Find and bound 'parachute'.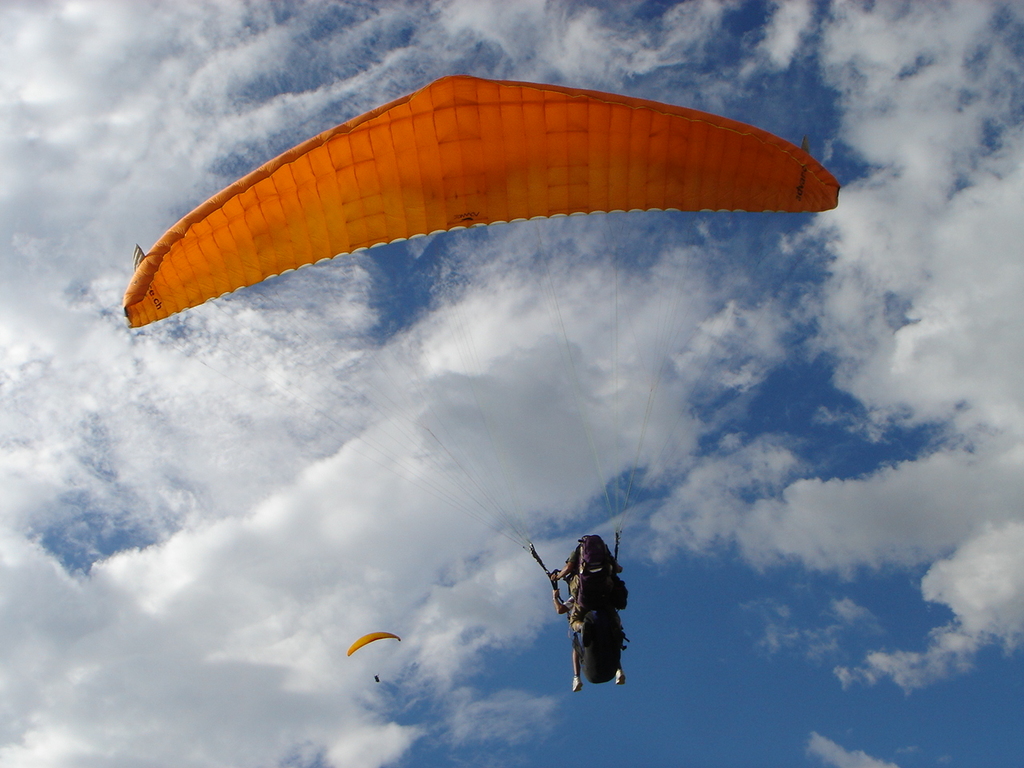
Bound: <region>348, 628, 404, 678</region>.
